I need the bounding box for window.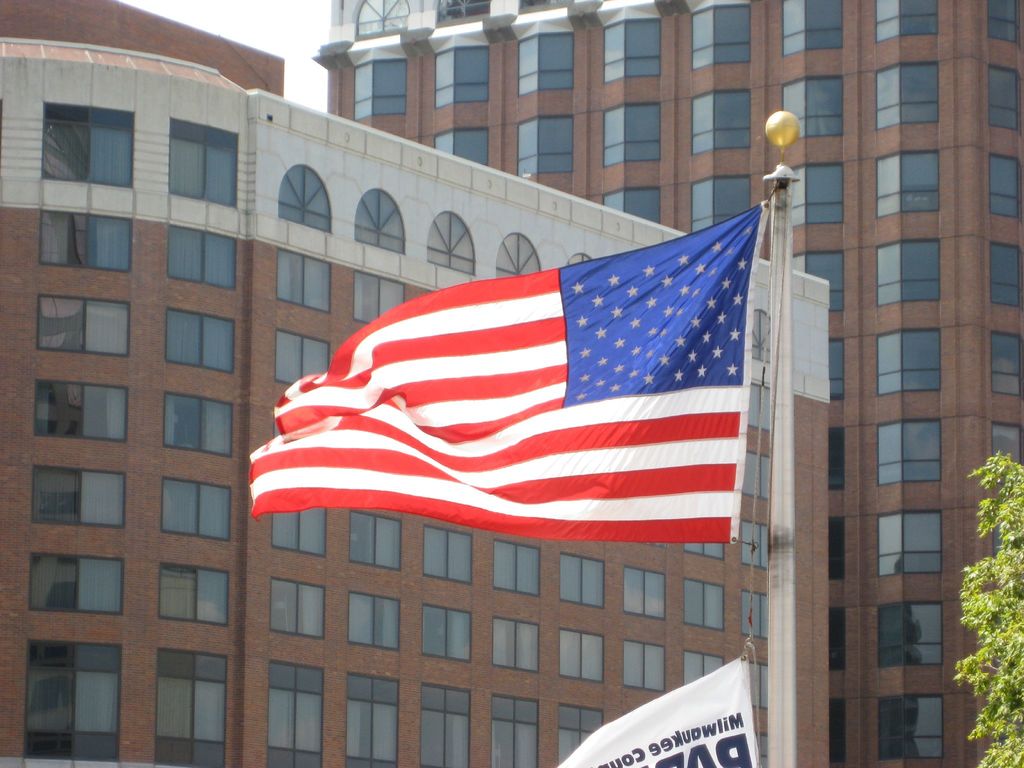
Here it is: [626, 565, 666, 620].
